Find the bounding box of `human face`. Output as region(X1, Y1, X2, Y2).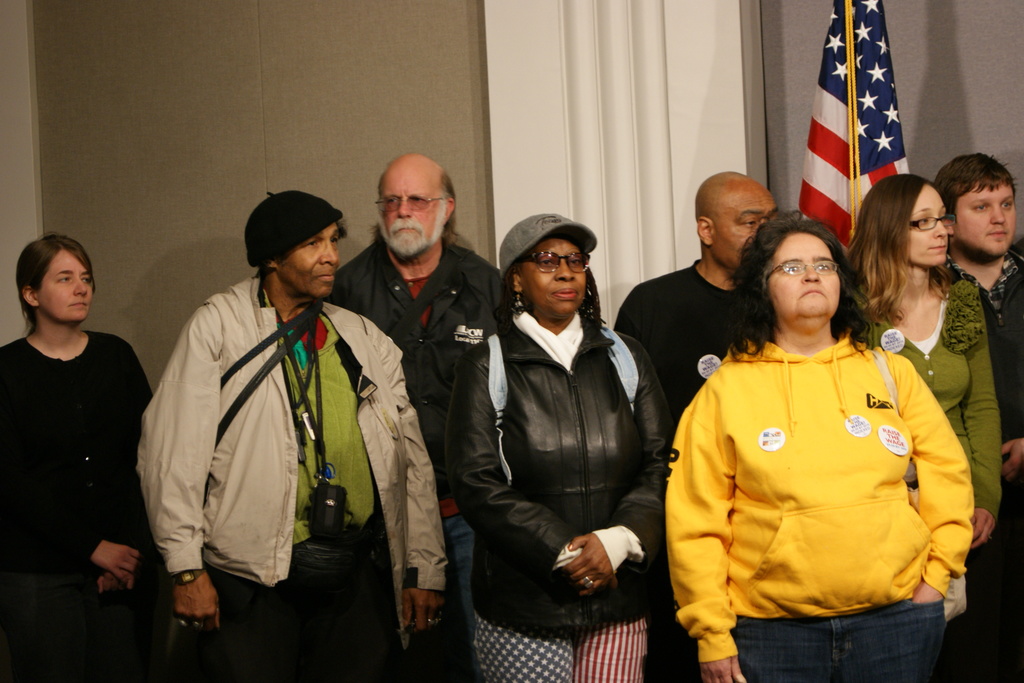
region(951, 186, 1015, 257).
